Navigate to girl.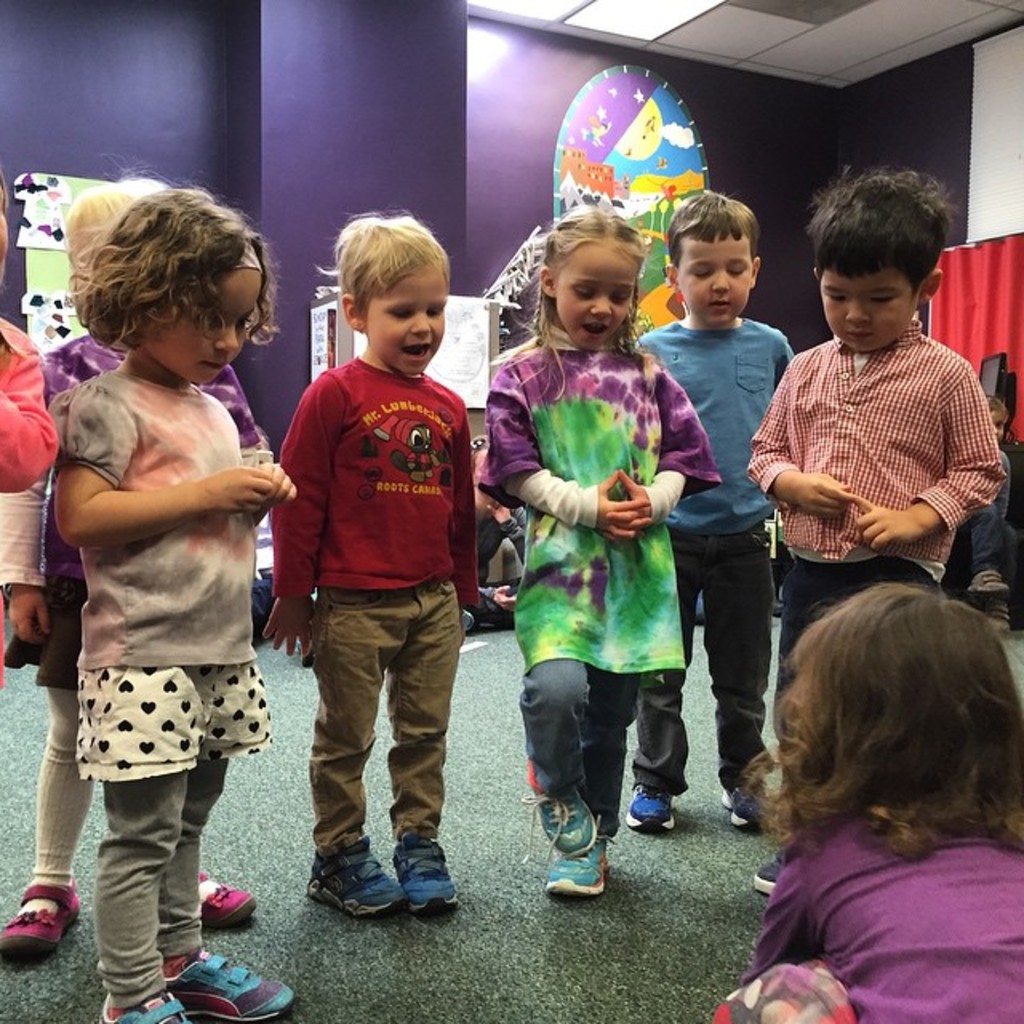
Navigation target: select_region(48, 176, 301, 1022).
